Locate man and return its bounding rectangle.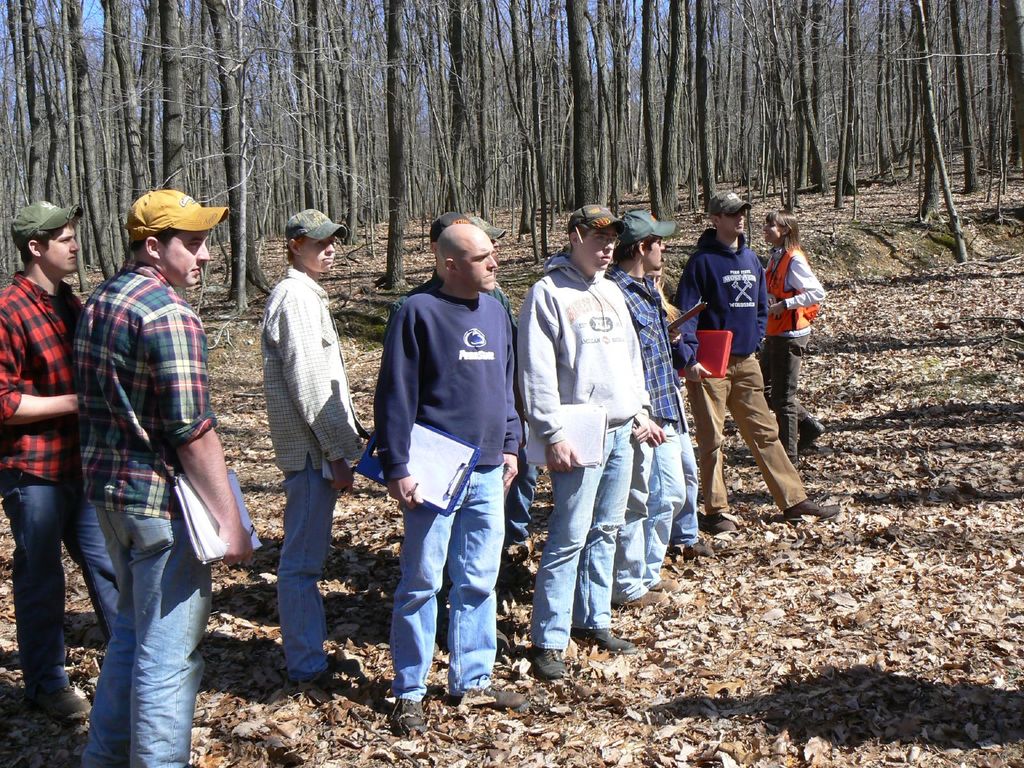
260,207,372,680.
